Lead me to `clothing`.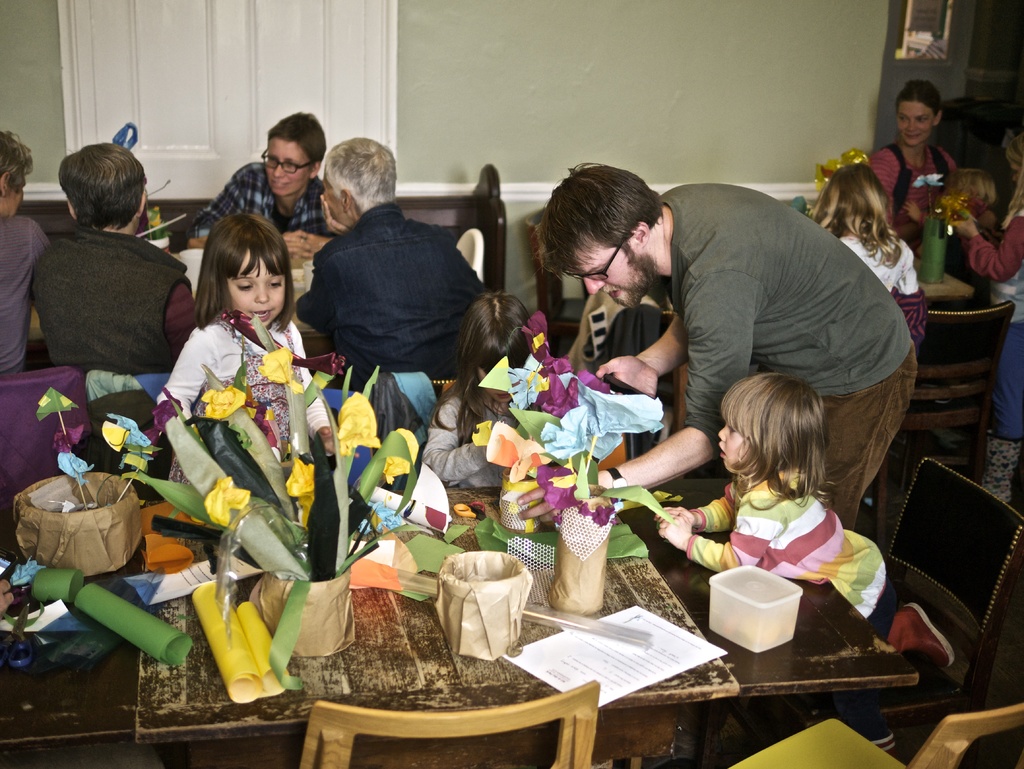
Lead to left=933, top=186, right=1023, bottom=439.
